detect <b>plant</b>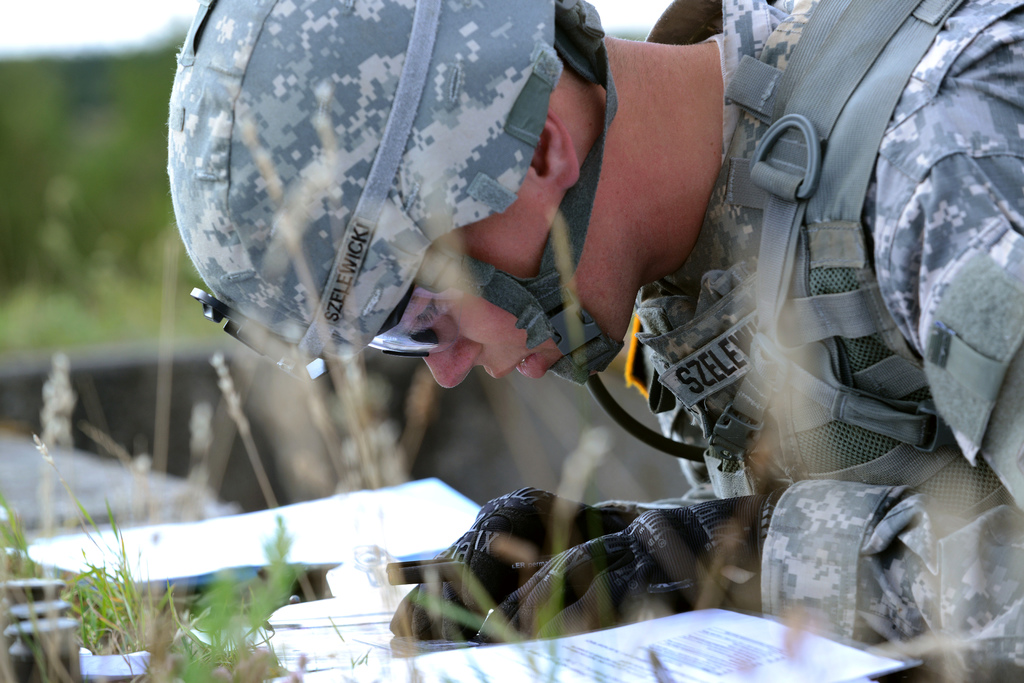
bbox=(156, 511, 295, 680)
